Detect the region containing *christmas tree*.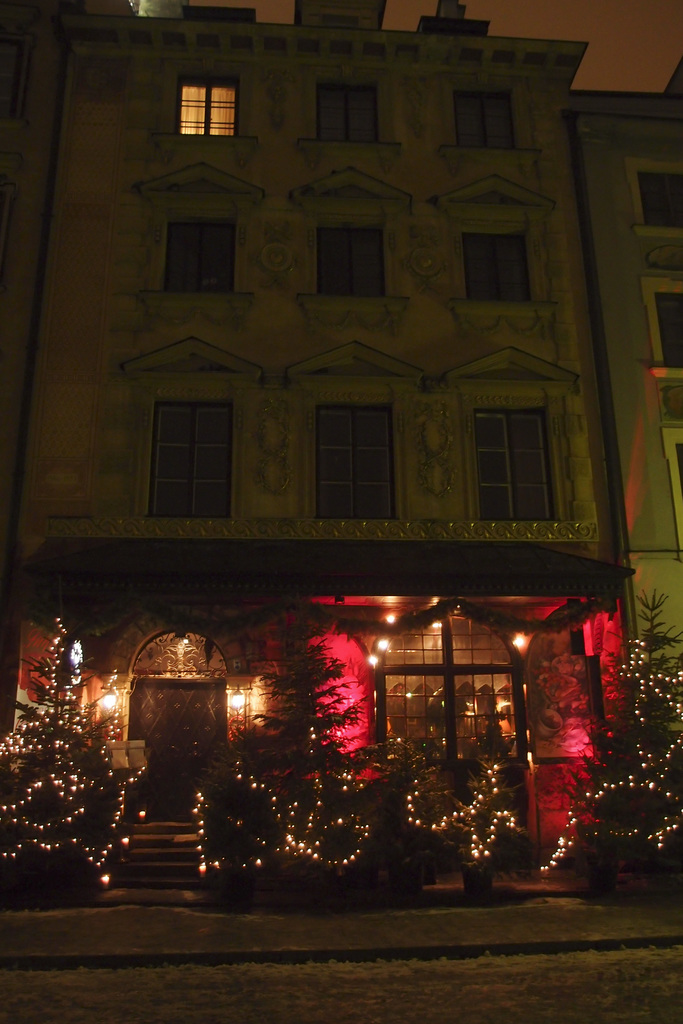
[564, 591, 682, 879].
